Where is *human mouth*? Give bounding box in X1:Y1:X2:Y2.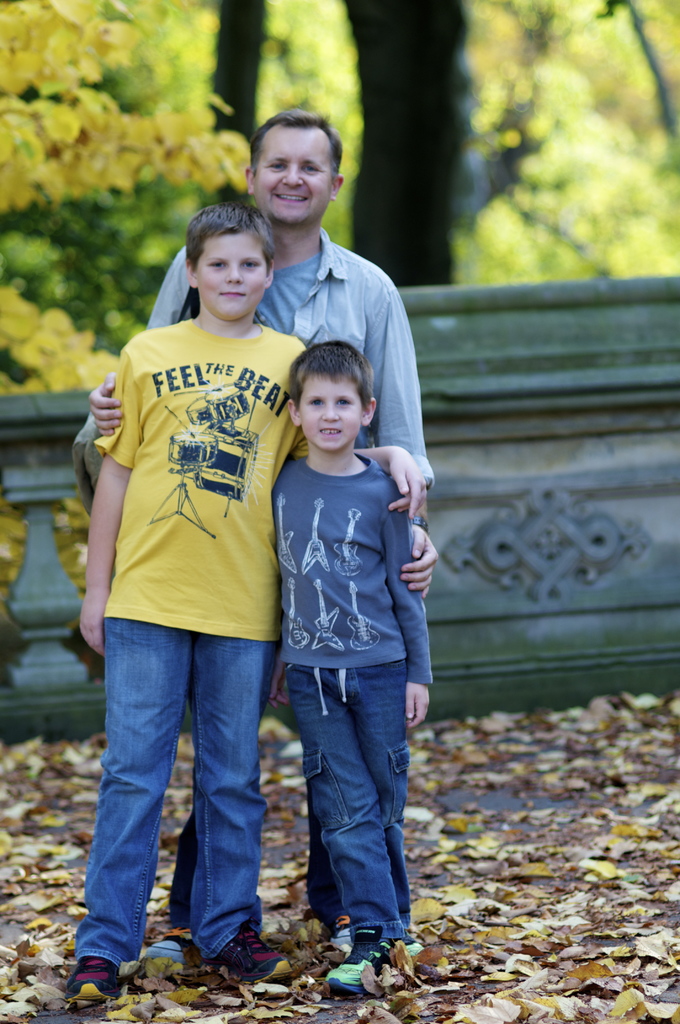
320:429:341:438.
